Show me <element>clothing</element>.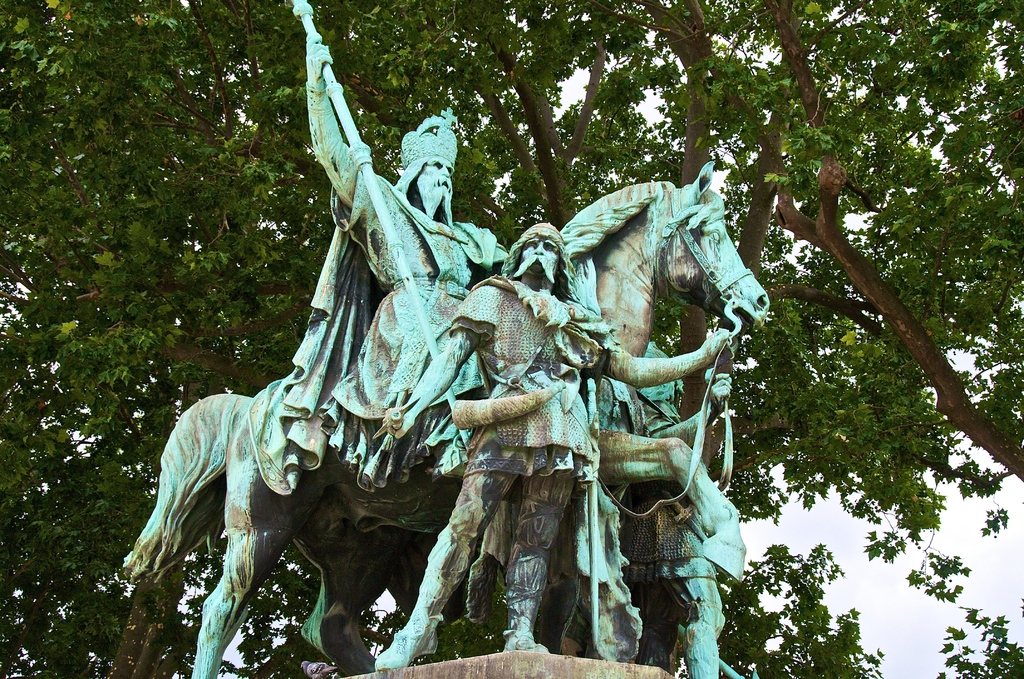
<element>clothing</element> is here: left=611, top=396, right=725, bottom=581.
